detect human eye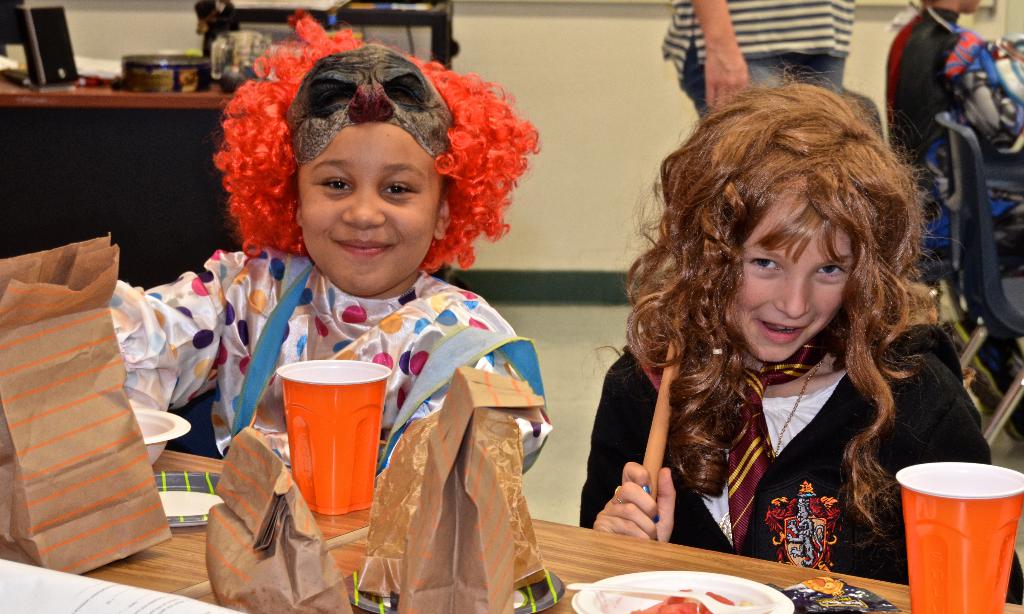
bbox=[745, 254, 781, 277]
